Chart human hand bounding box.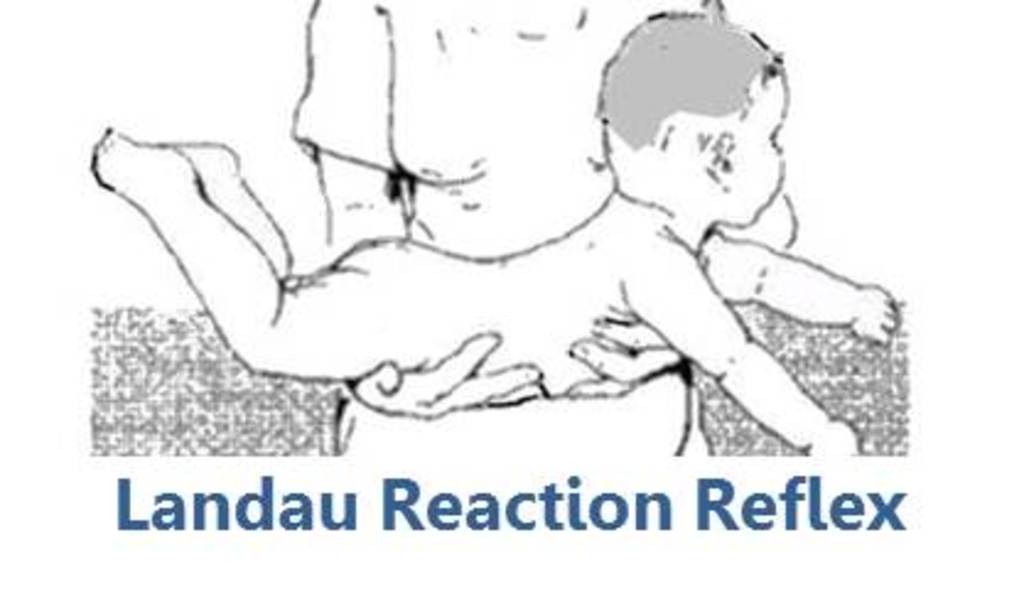
Charted: pyautogui.locateOnScreen(349, 329, 550, 425).
